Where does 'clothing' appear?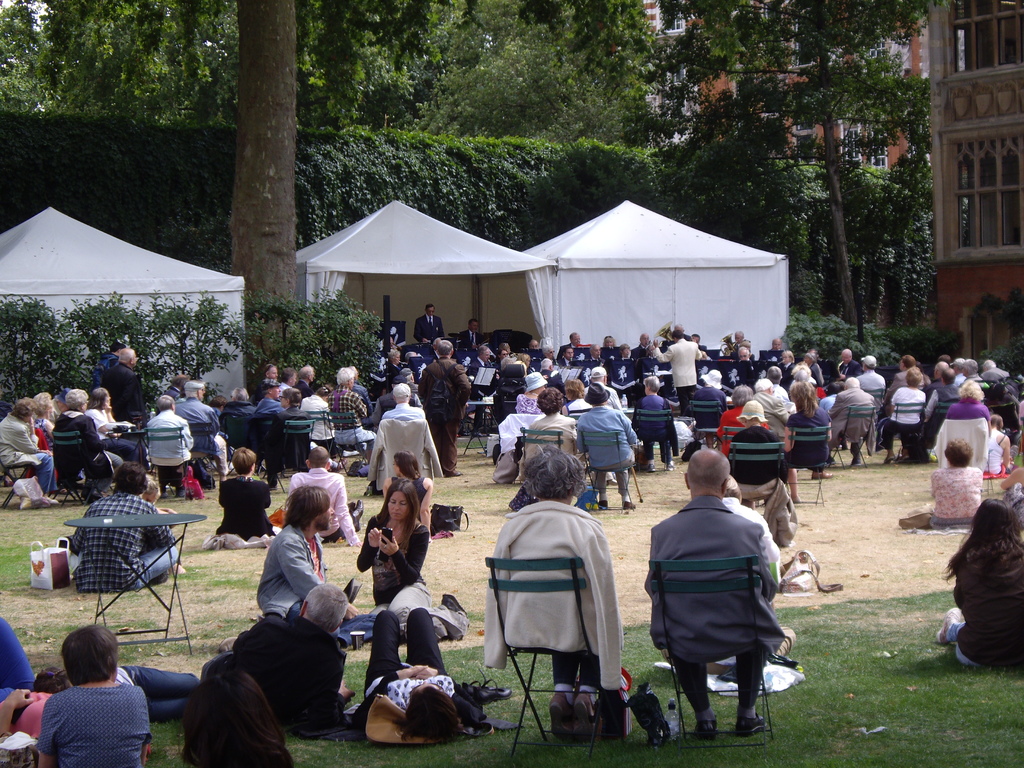
Appears at bbox(479, 495, 623, 693).
